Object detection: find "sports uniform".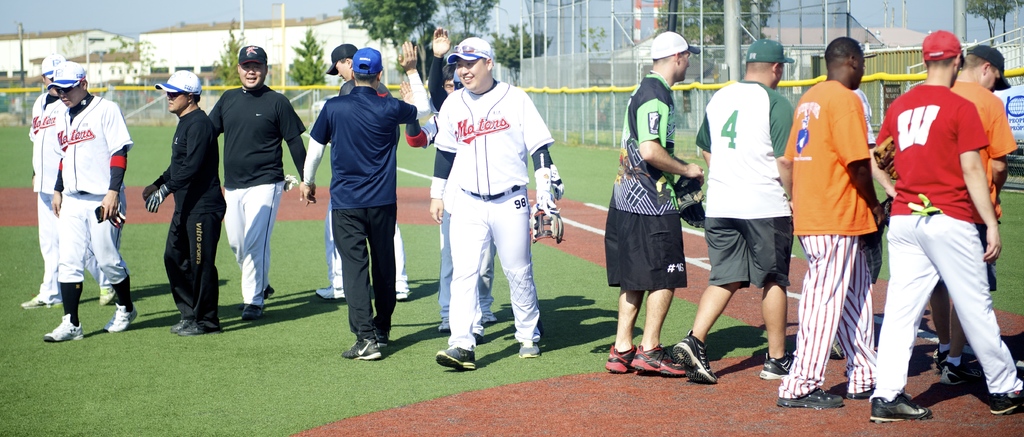
bbox(866, 35, 1015, 411).
